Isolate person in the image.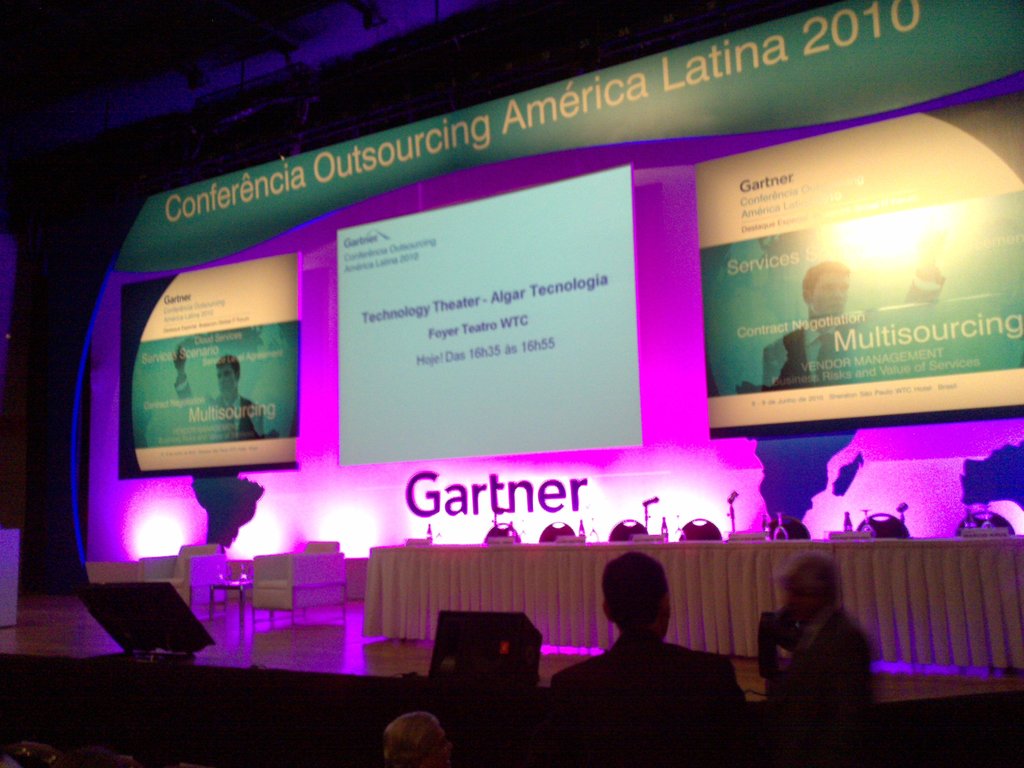
Isolated region: l=178, t=354, r=262, b=456.
